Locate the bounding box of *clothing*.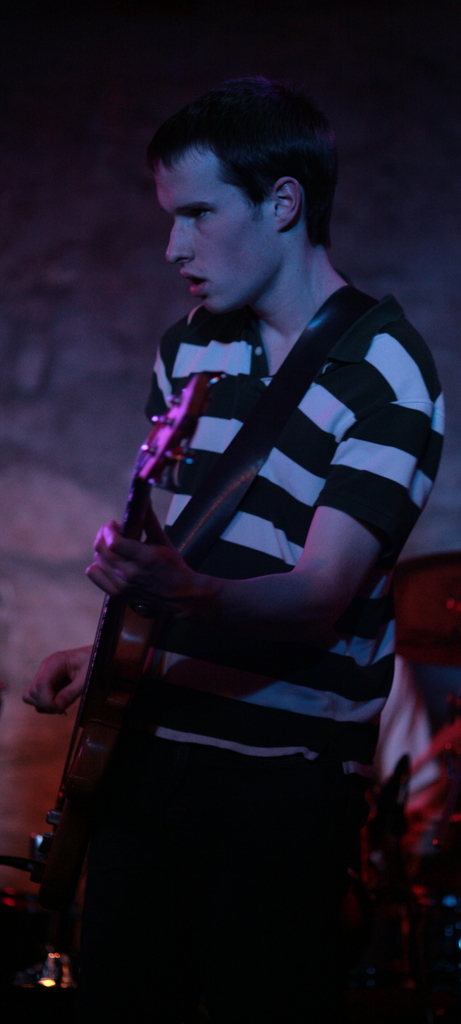
Bounding box: <box>64,186,433,1000</box>.
